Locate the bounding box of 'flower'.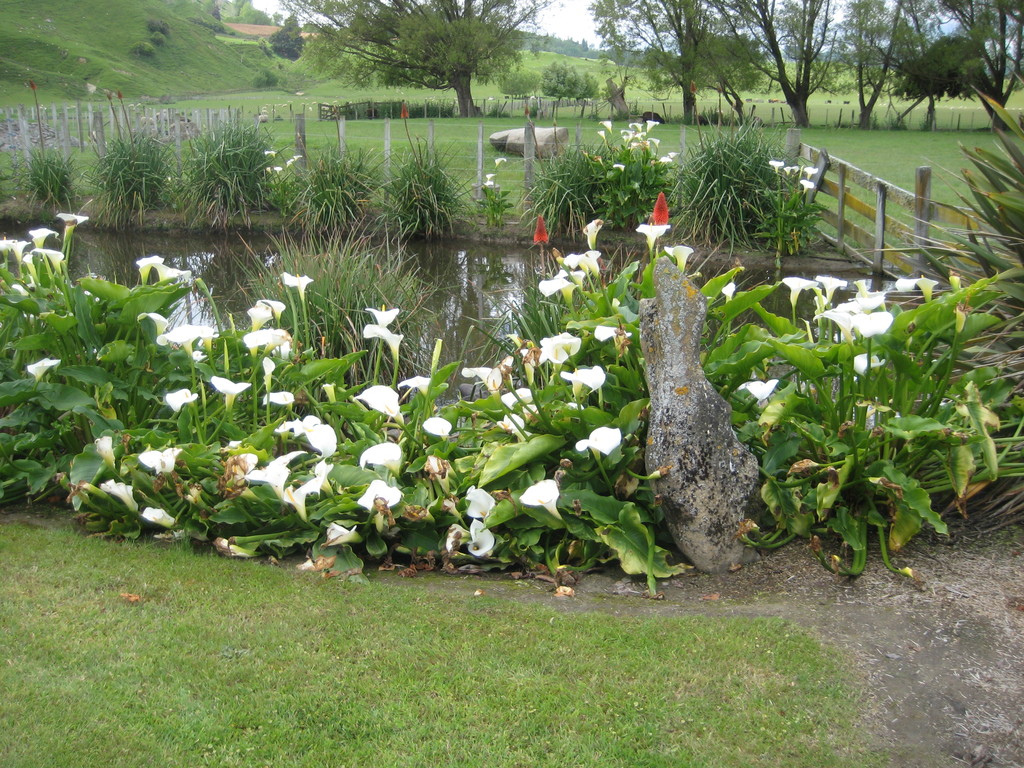
Bounding box: l=563, t=363, r=606, b=393.
